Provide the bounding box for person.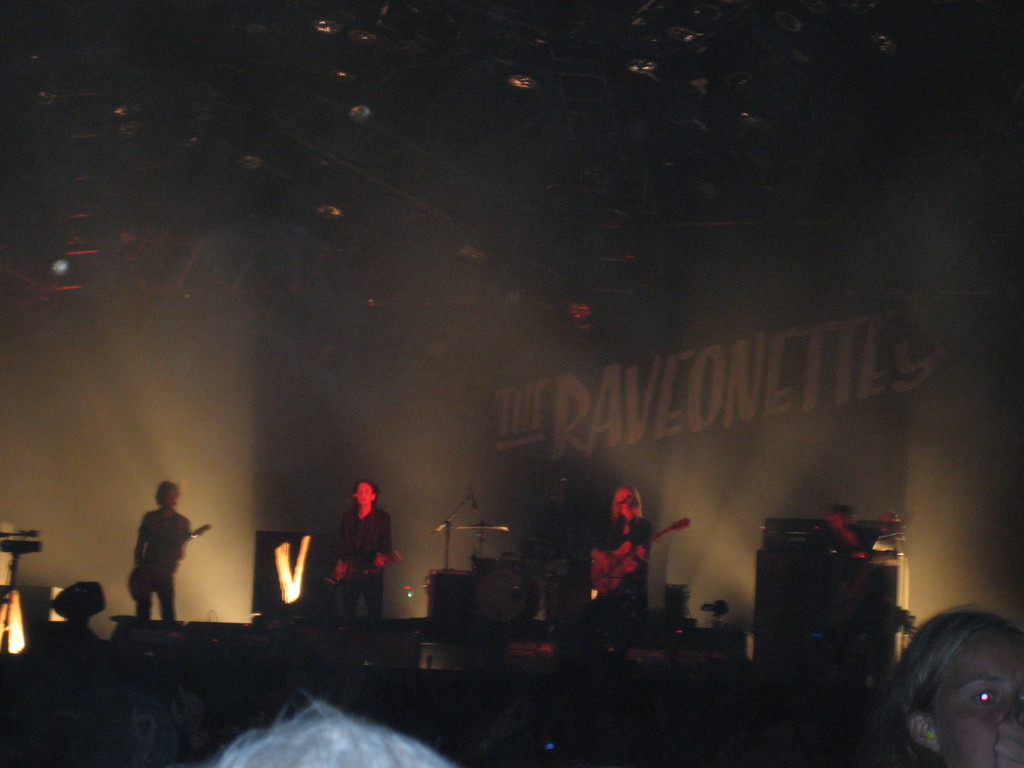
x1=589, y1=486, x2=651, y2=631.
